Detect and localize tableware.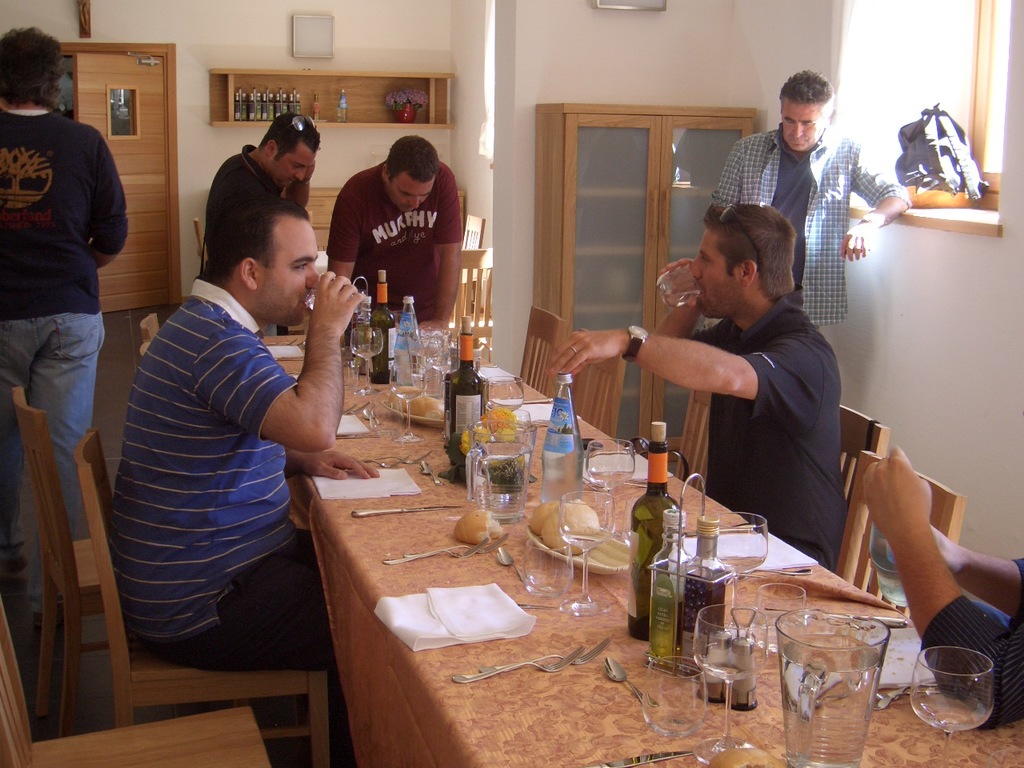
Localized at {"x1": 749, "y1": 573, "x2": 807, "y2": 661}.
